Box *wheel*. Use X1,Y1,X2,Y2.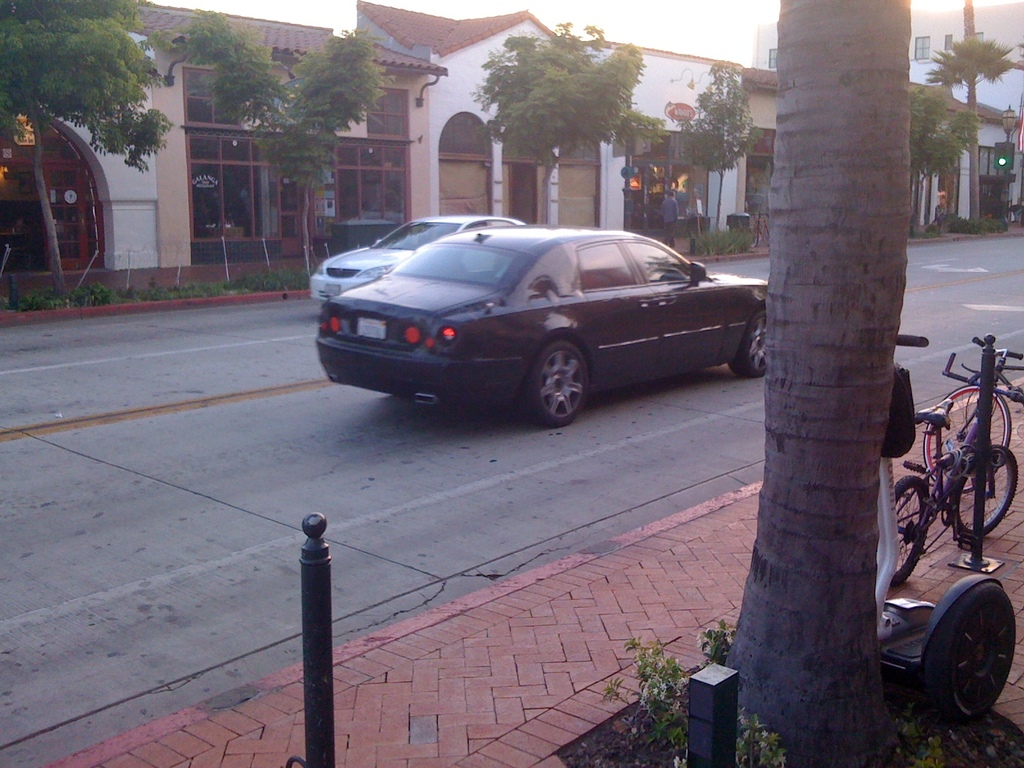
928,584,1016,724.
